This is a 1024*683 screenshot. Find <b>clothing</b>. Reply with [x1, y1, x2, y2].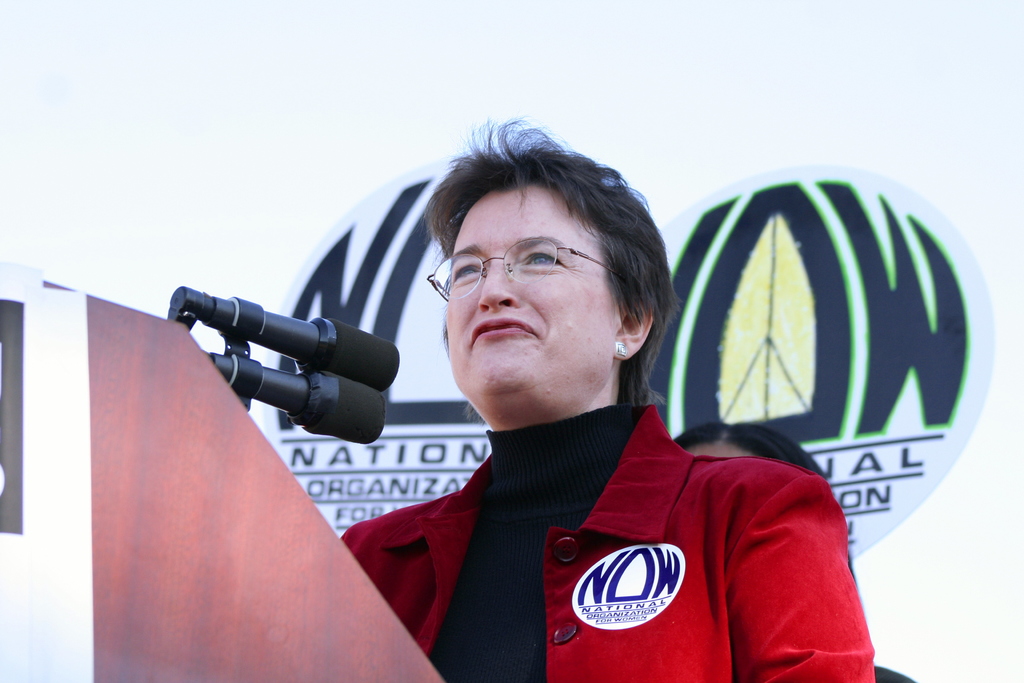
[324, 390, 873, 682].
